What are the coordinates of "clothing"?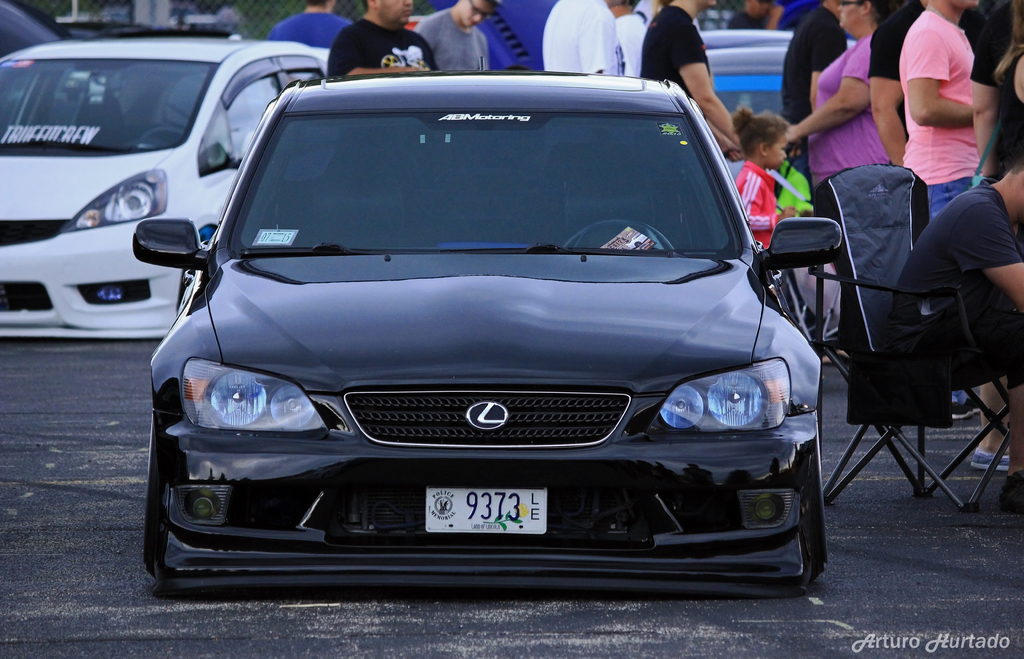
locate(637, 0, 709, 124).
